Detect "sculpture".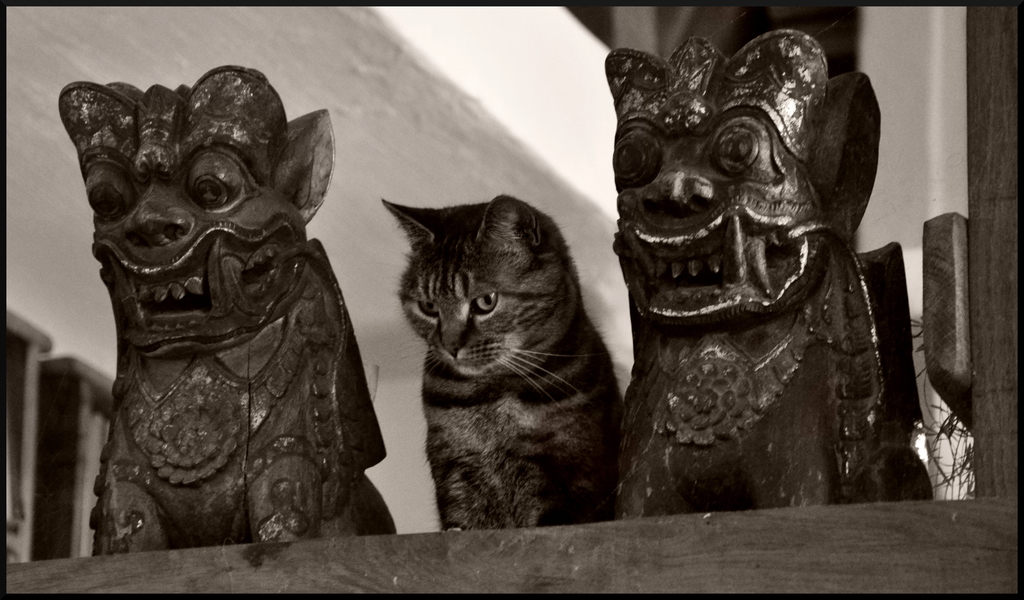
Detected at <bbox>52, 52, 379, 553</bbox>.
